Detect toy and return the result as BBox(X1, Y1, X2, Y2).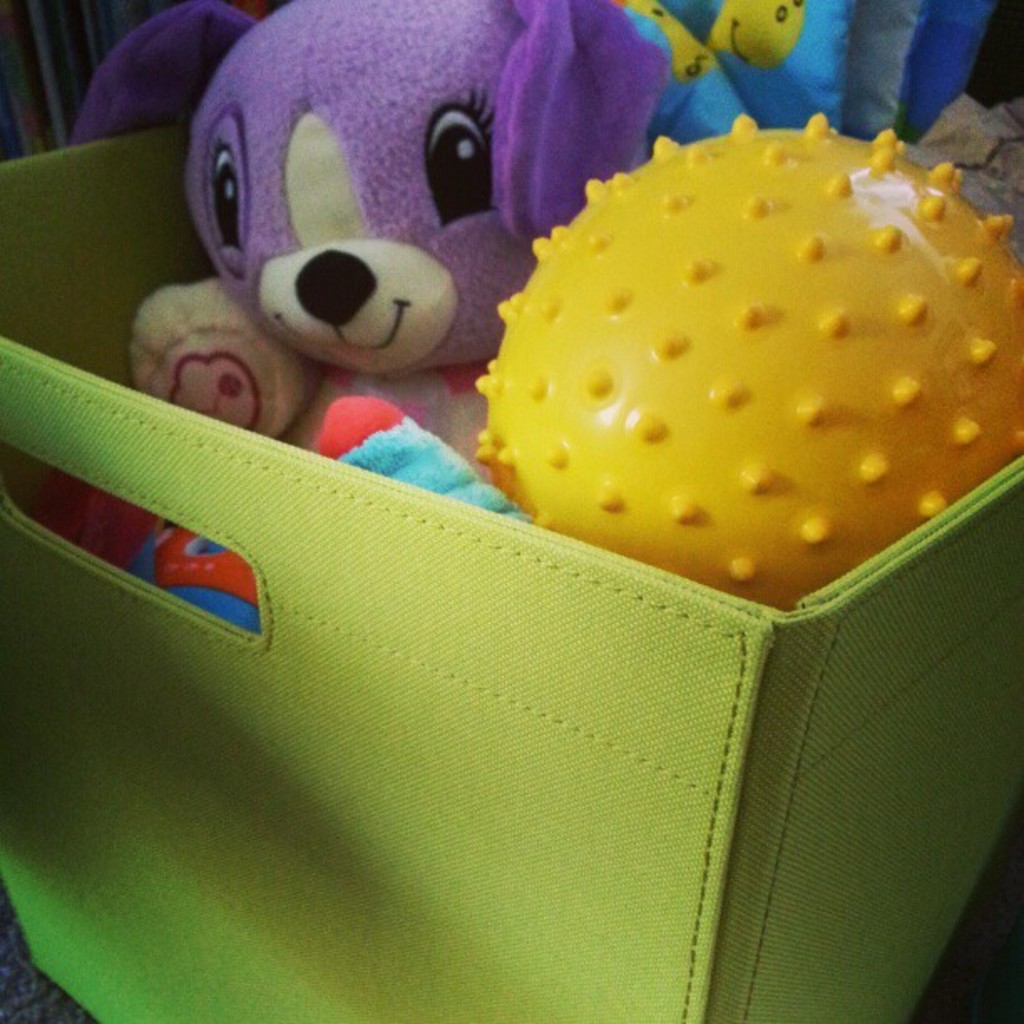
BBox(617, 12, 756, 149).
